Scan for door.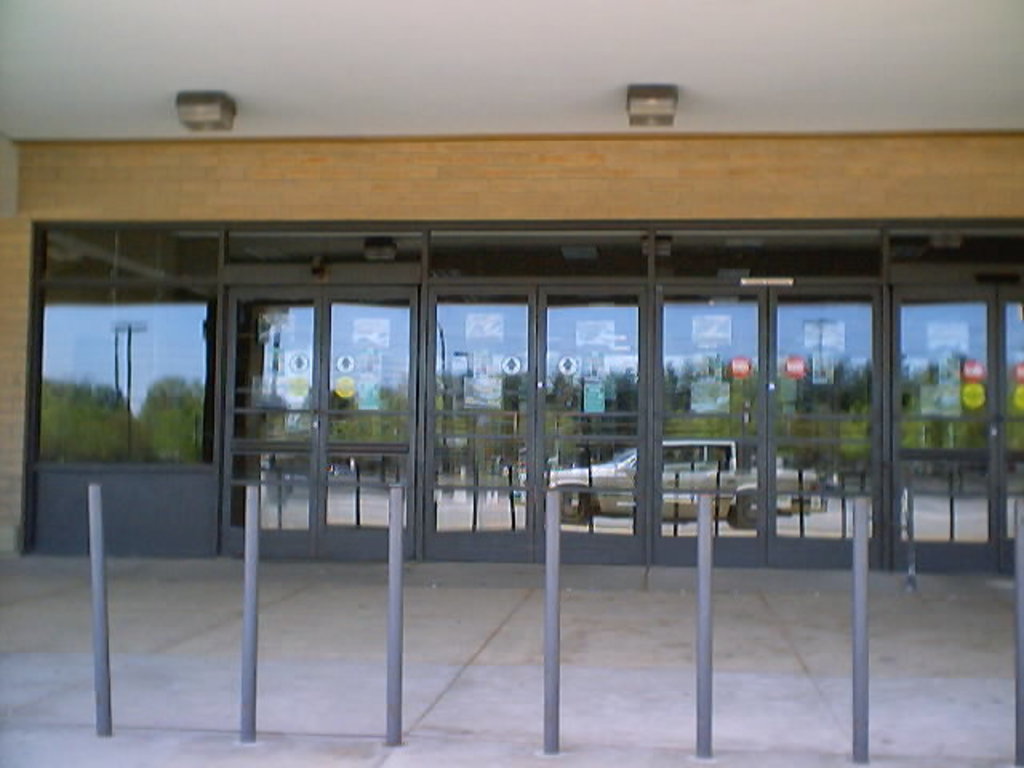
Scan result: 34 226 240 571.
